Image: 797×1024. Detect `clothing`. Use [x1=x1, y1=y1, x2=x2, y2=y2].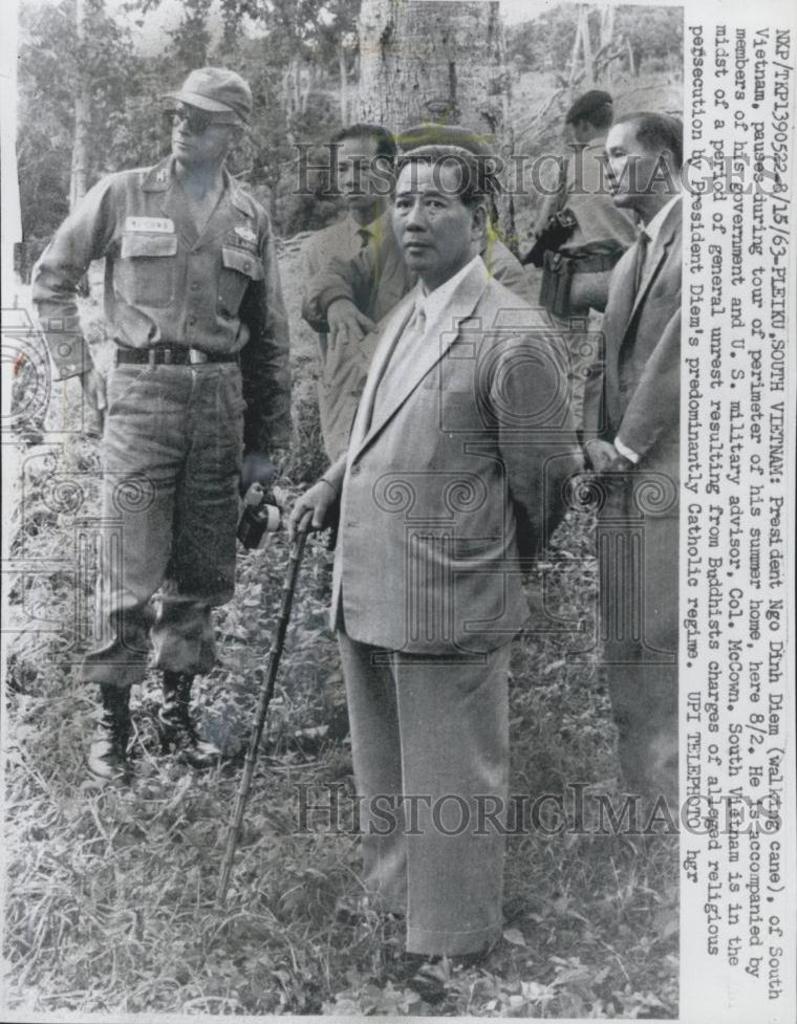
[x1=27, y1=135, x2=294, y2=707].
